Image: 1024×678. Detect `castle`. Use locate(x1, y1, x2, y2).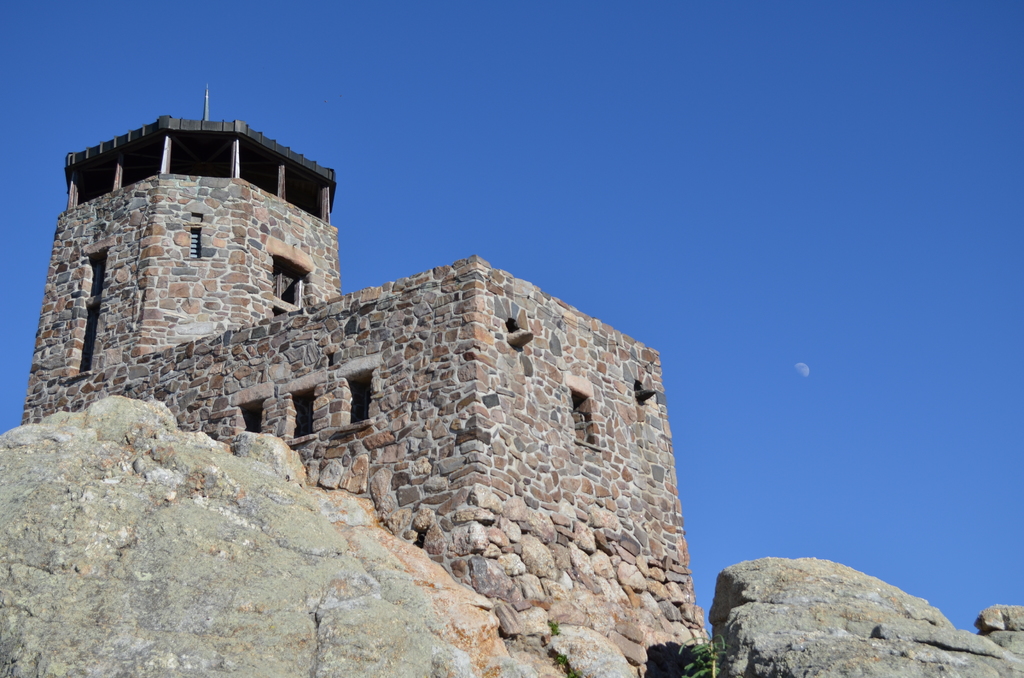
locate(20, 128, 676, 544).
